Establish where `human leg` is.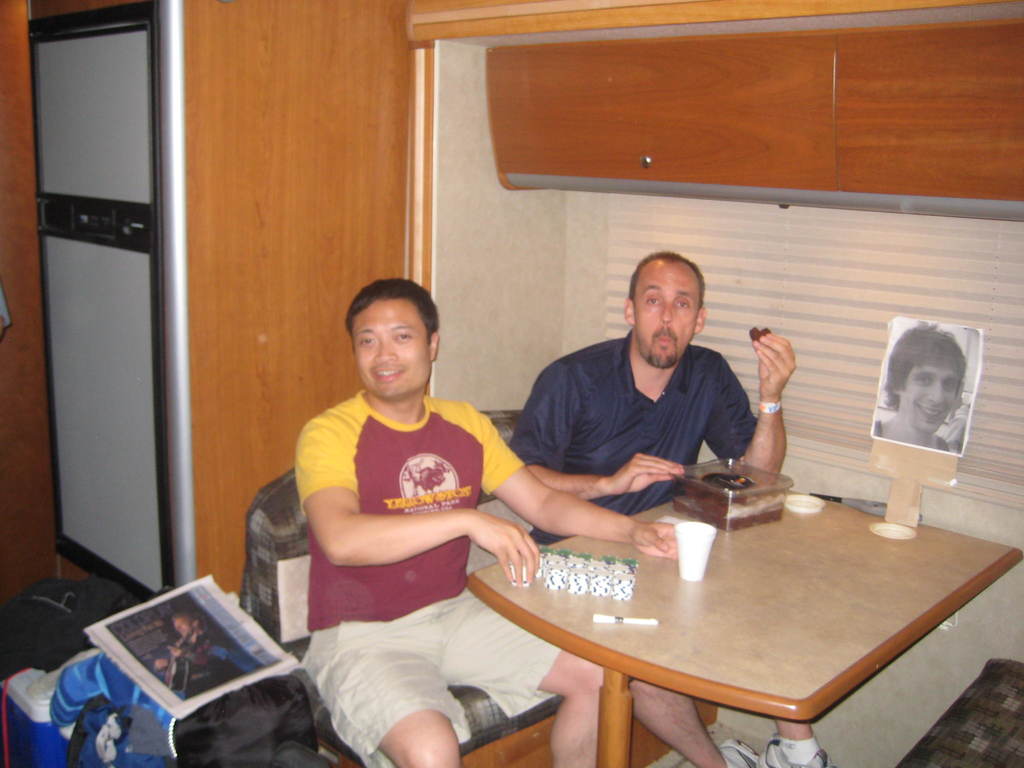
Established at Rect(296, 628, 467, 767).
